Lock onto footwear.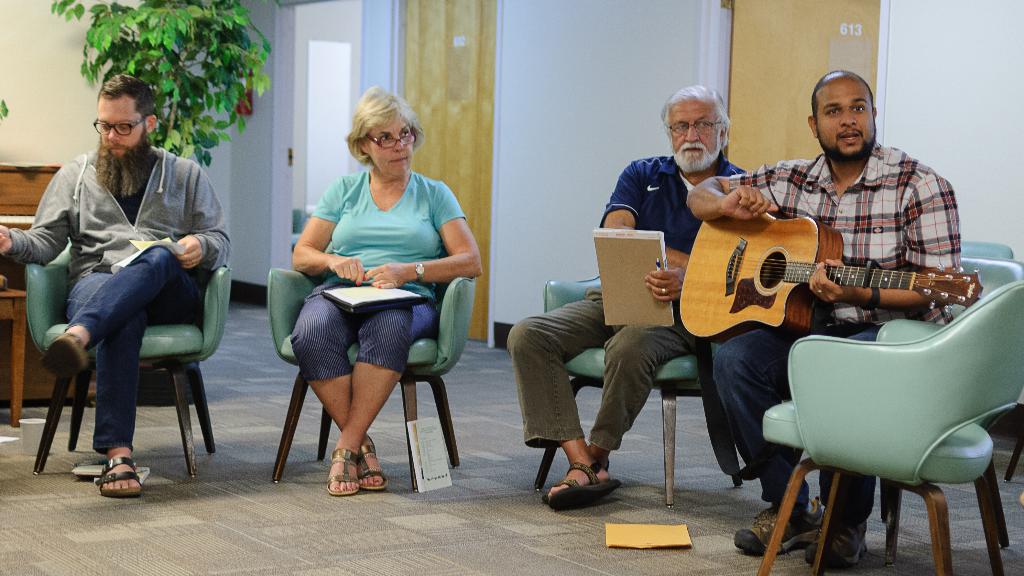
Locked: region(803, 520, 870, 568).
